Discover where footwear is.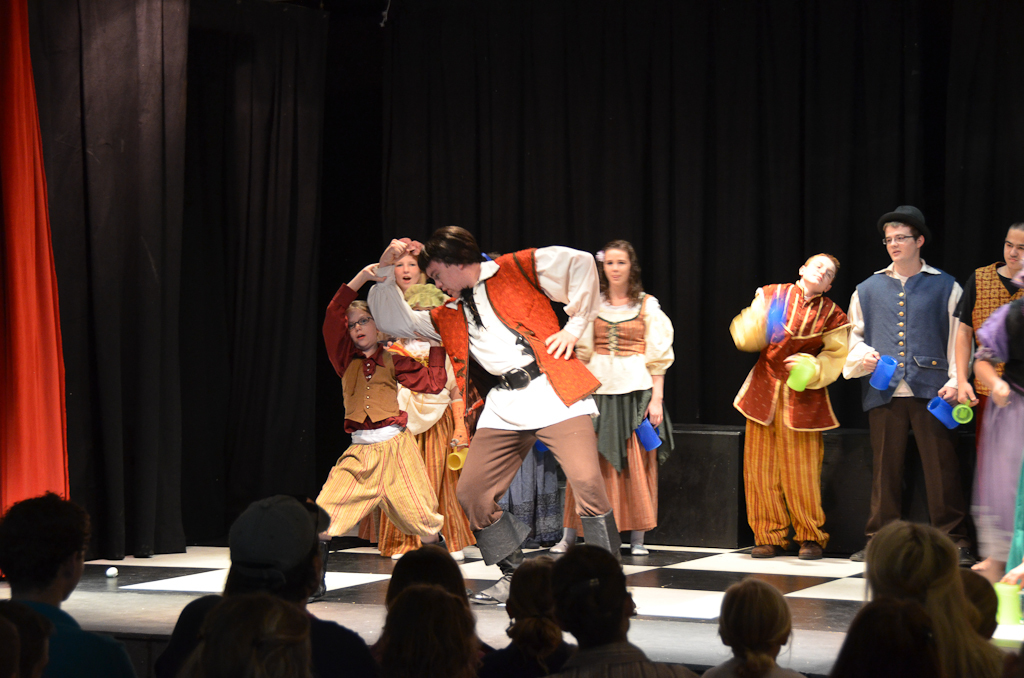
Discovered at rect(744, 541, 781, 558).
